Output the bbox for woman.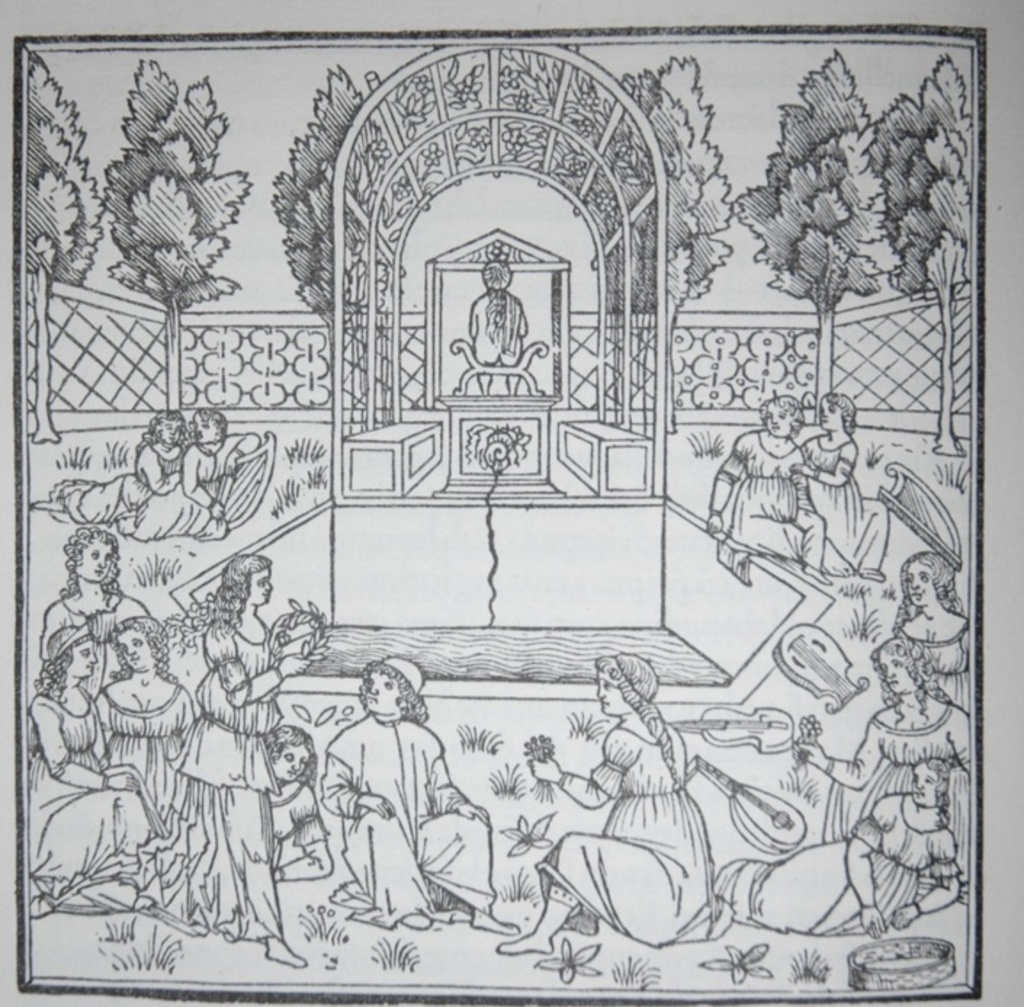
x1=170 y1=541 x2=350 y2=966.
